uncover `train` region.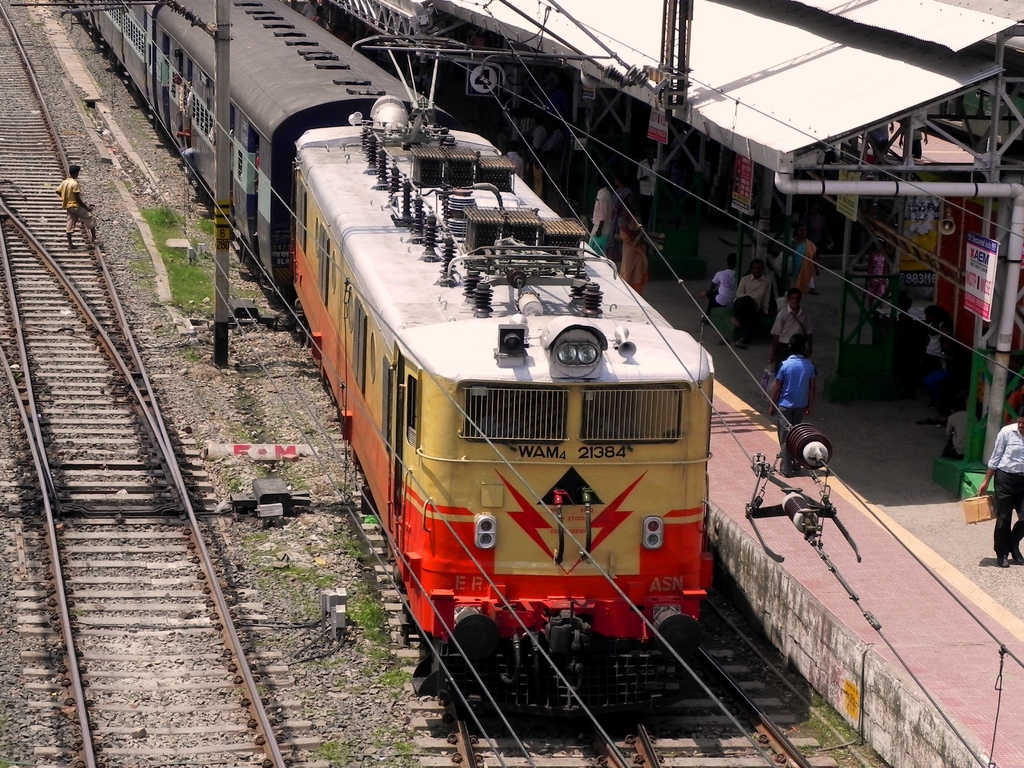
Uncovered: bbox=(70, 0, 712, 705).
